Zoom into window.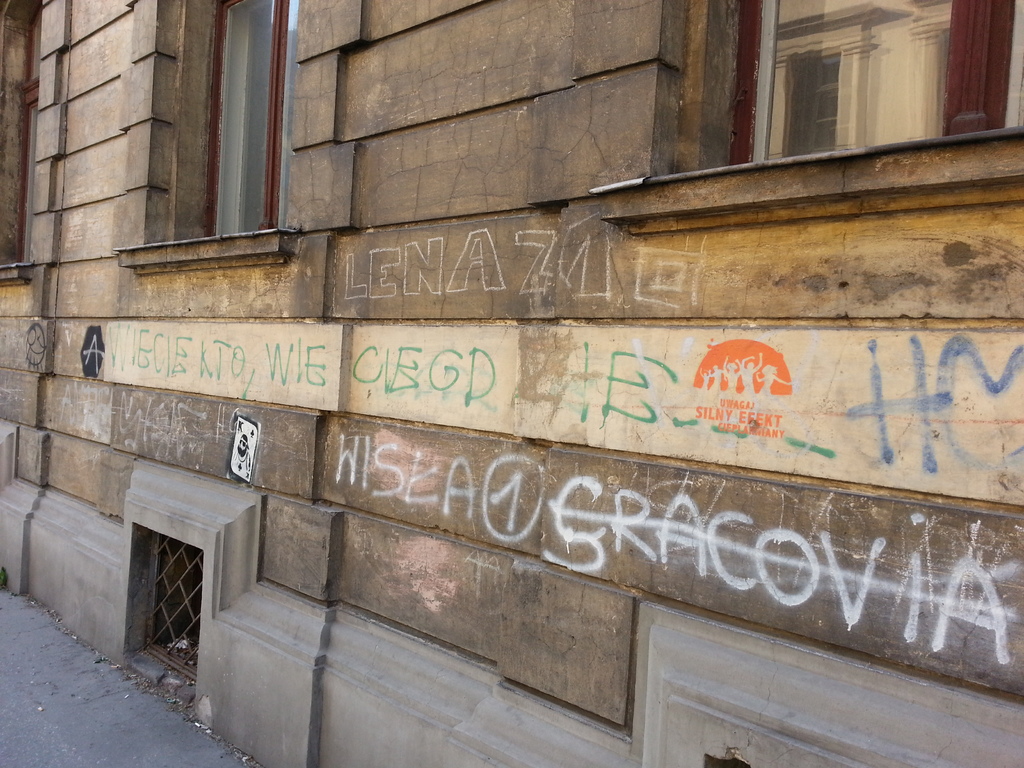
Zoom target: 593,0,1023,209.
